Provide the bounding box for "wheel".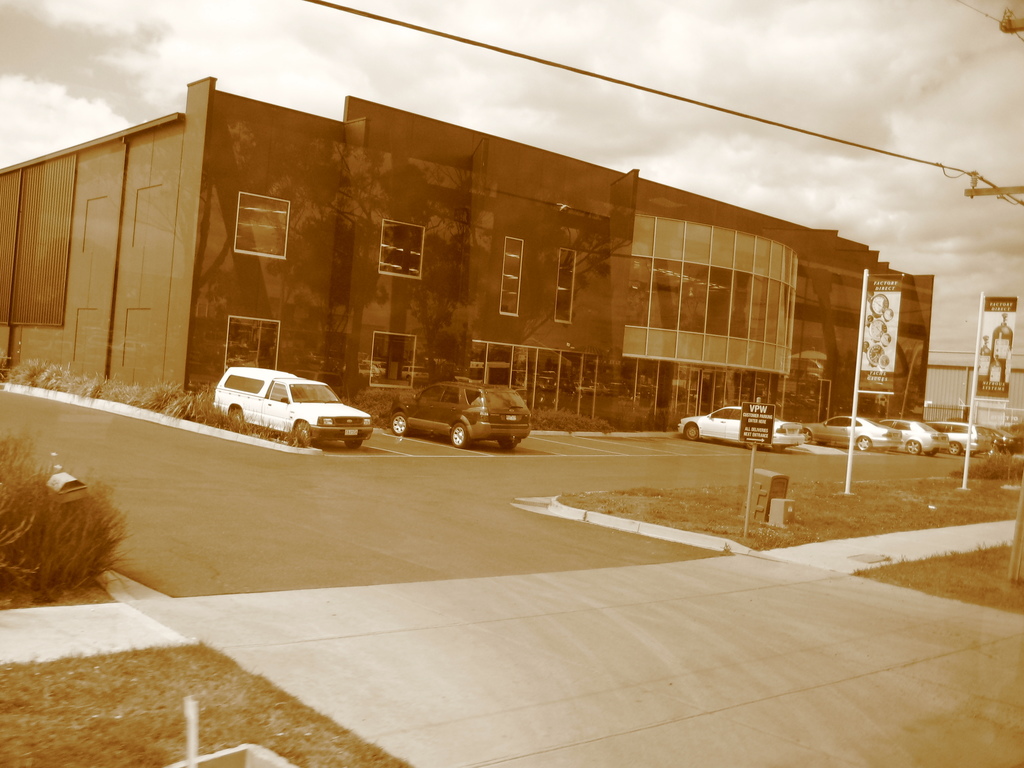
[x1=775, y1=445, x2=783, y2=451].
